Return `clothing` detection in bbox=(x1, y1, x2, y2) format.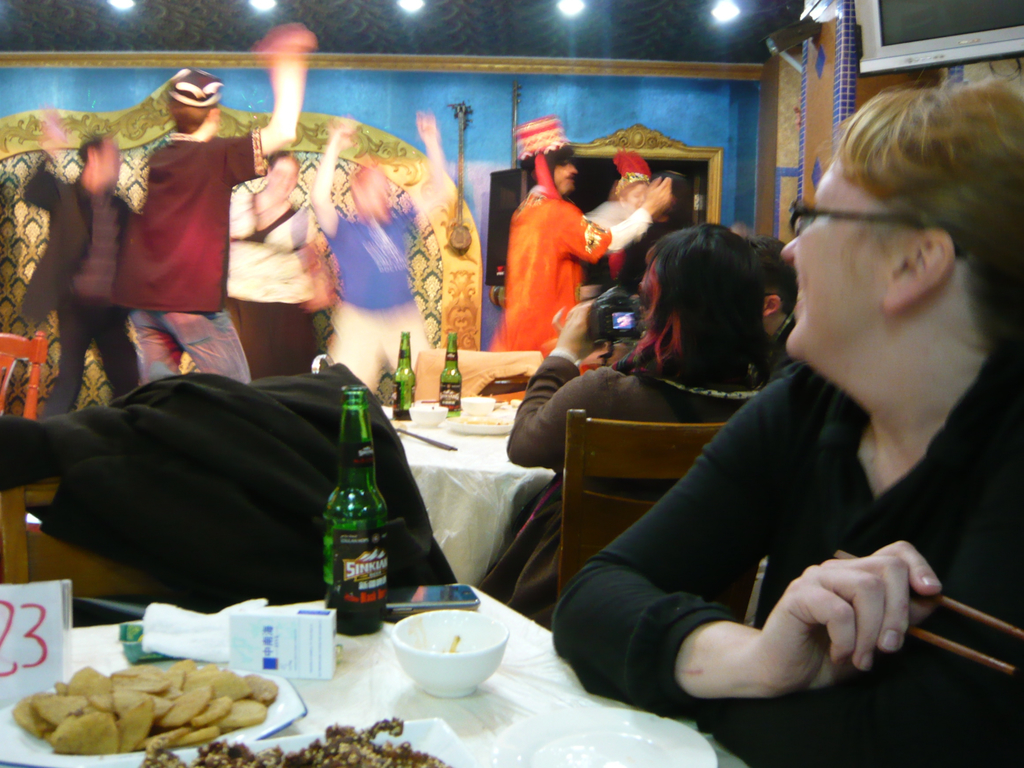
bbox=(110, 76, 246, 355).
